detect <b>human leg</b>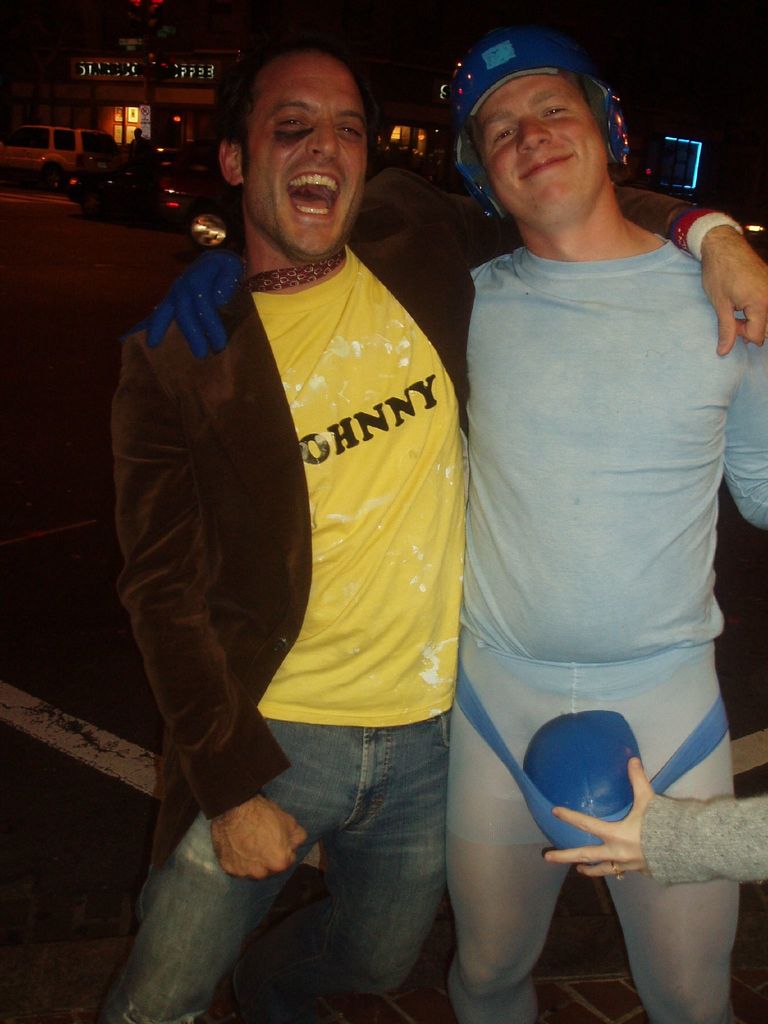
locate(93, 715, 345, 1023)
